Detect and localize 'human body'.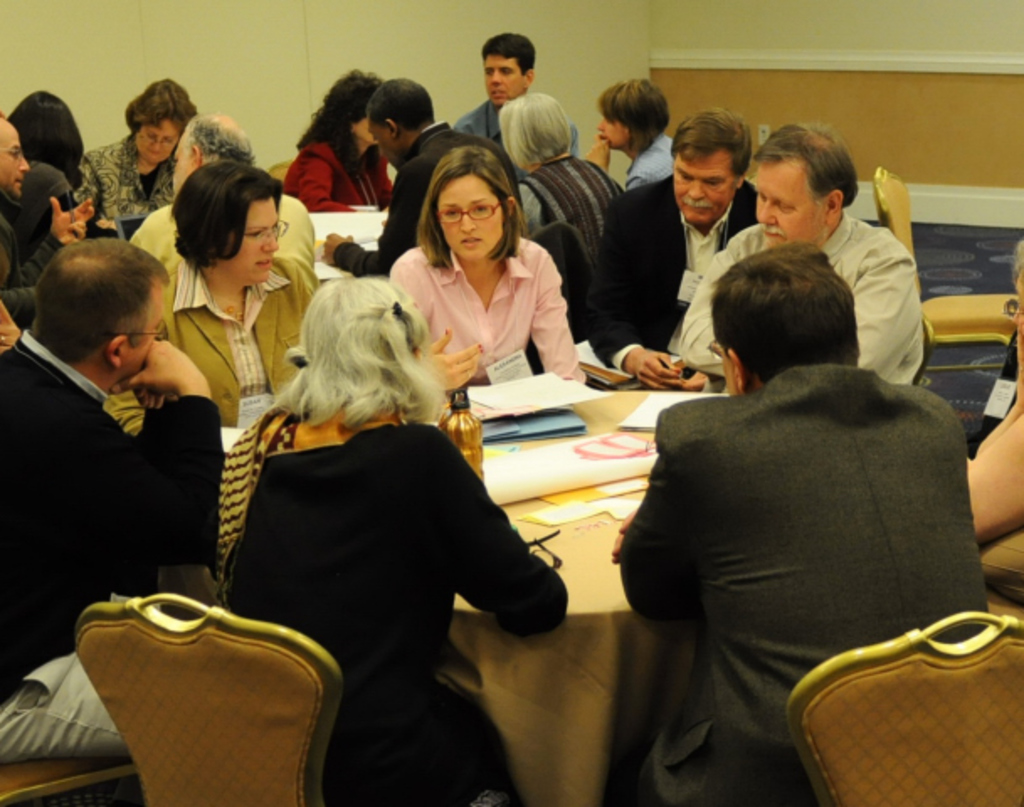
Localized at {"left": 617, "top": 214, "right": 1002, "bottom": 800}.
